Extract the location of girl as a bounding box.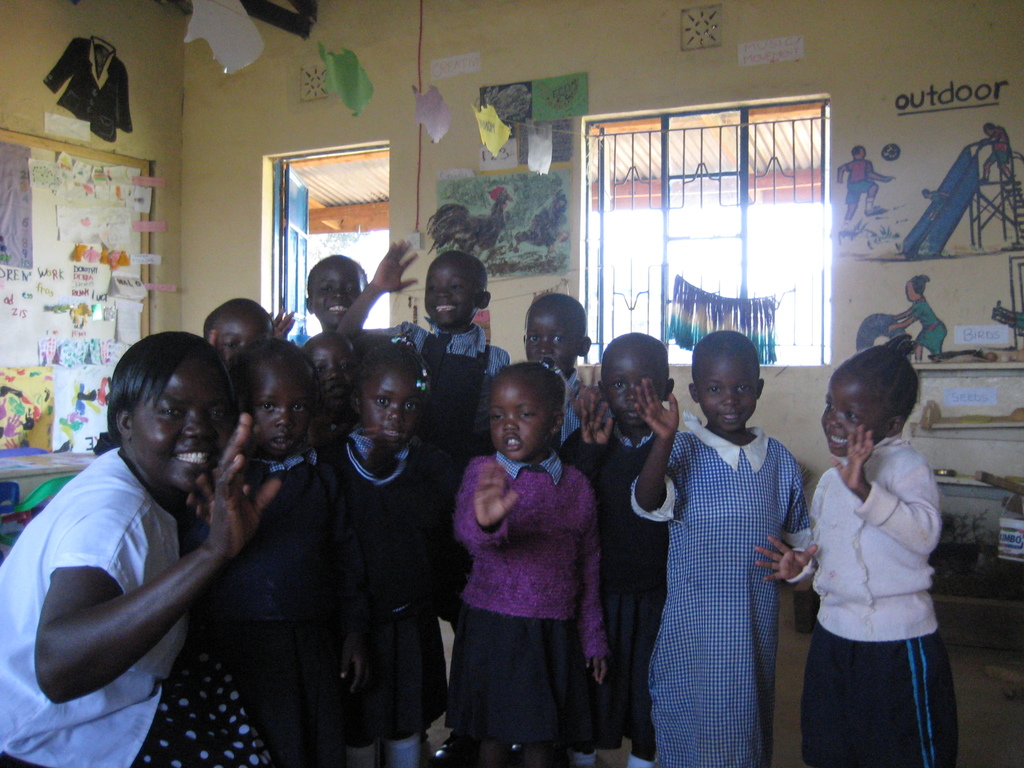
323/333/463/767.
